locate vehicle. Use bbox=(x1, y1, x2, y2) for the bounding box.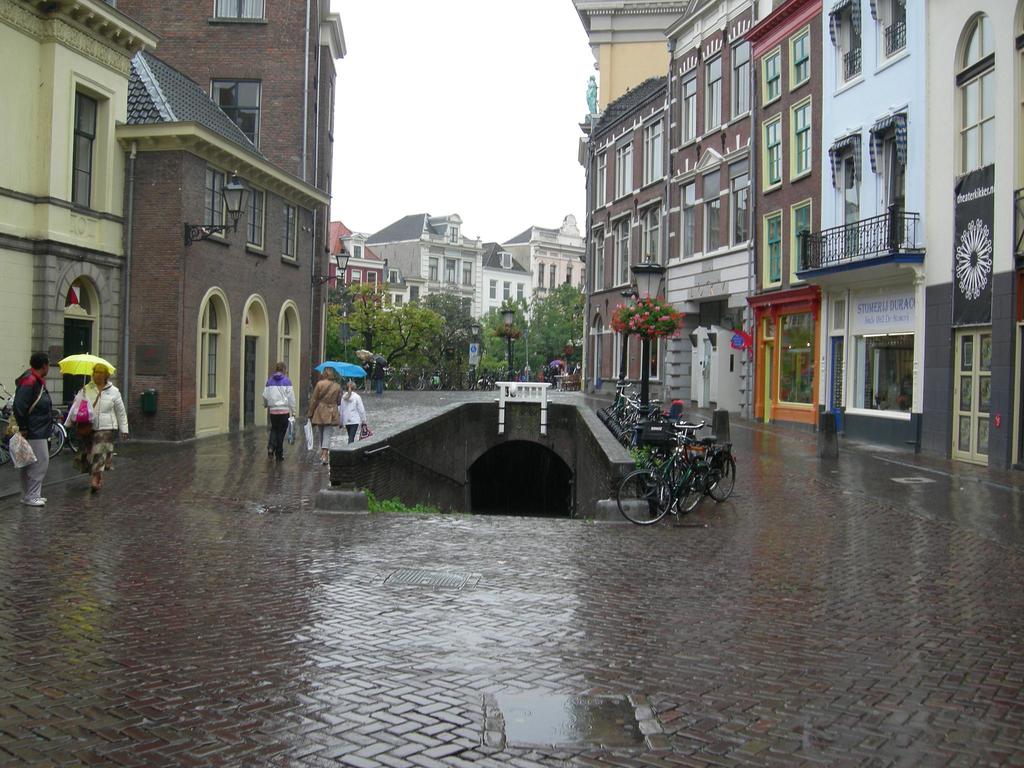
bbox=(0, 379, 70, 461).
